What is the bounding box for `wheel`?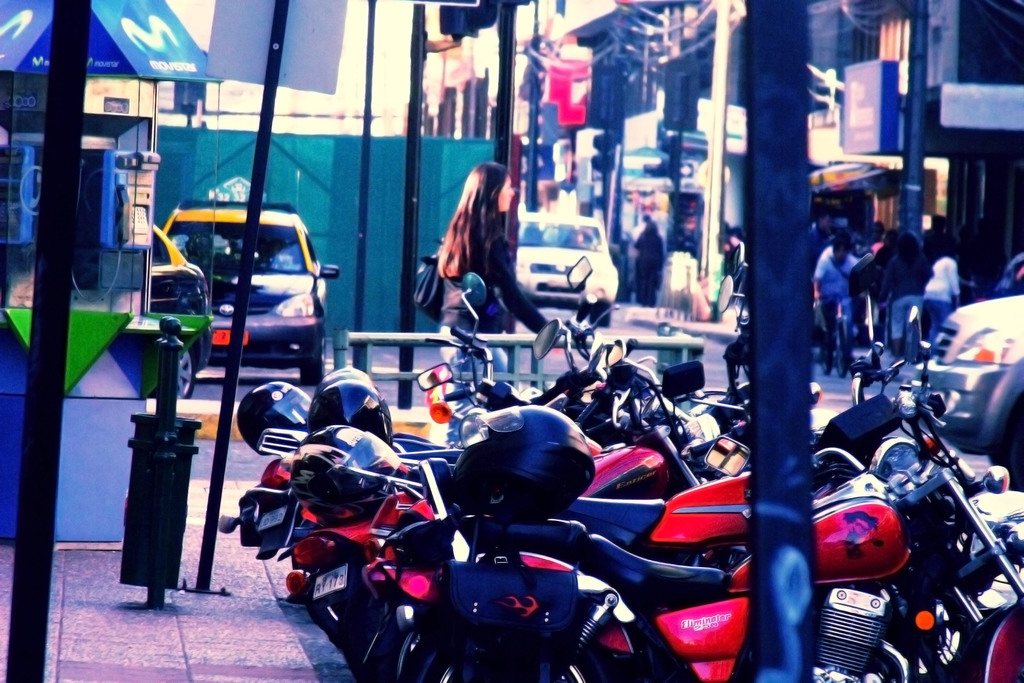
819 334 833 374.
